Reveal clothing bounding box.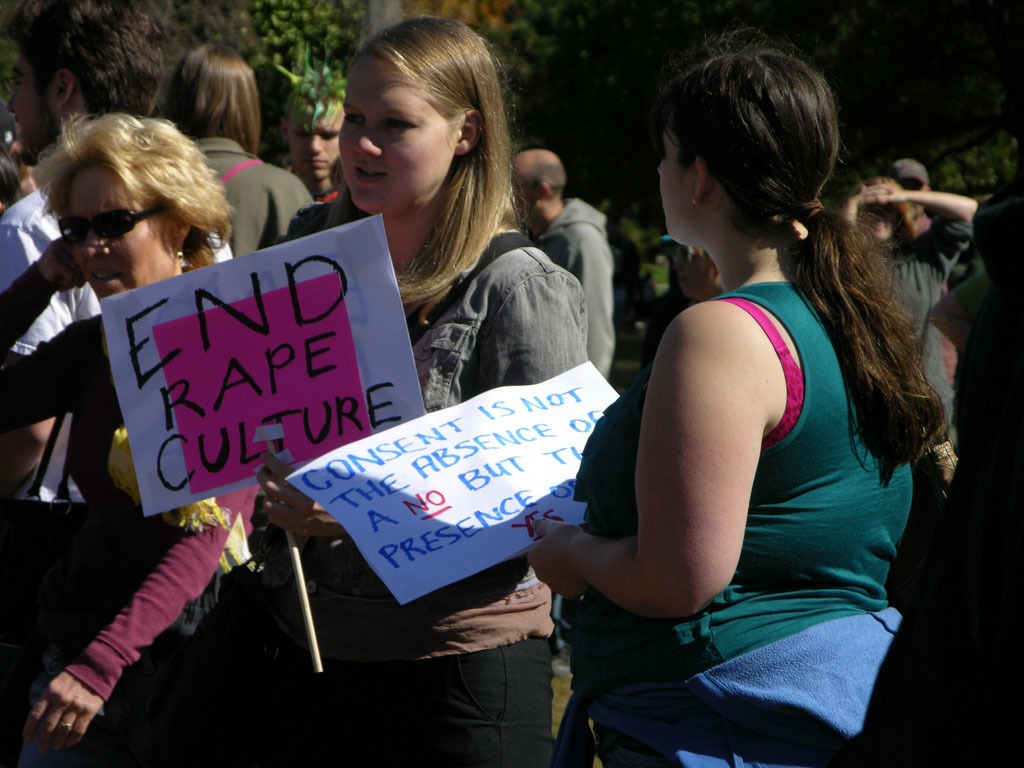
Revealed: rect(541, 183, 618, 388).
